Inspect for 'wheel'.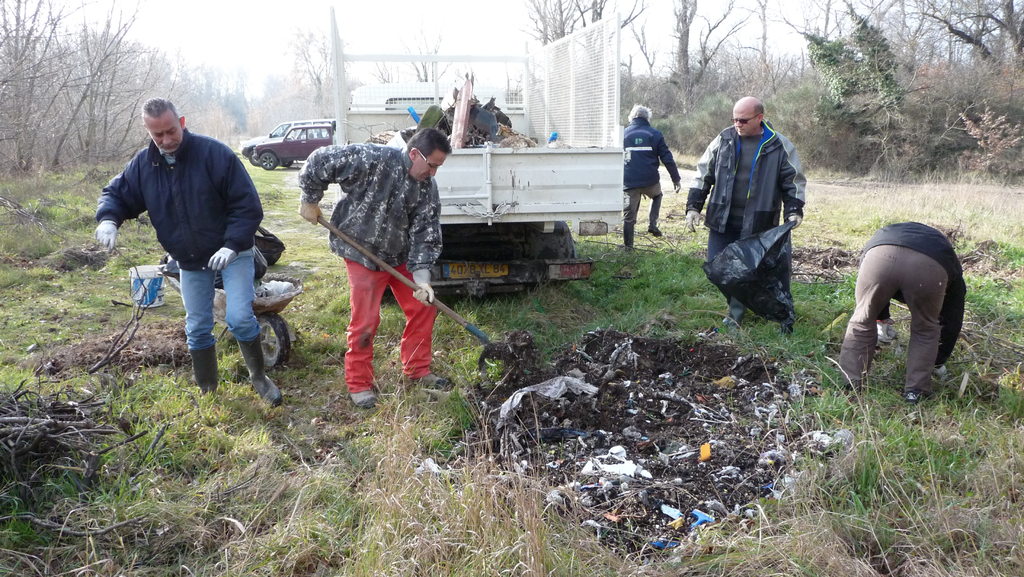
Inspection: 259/307/294/373.
